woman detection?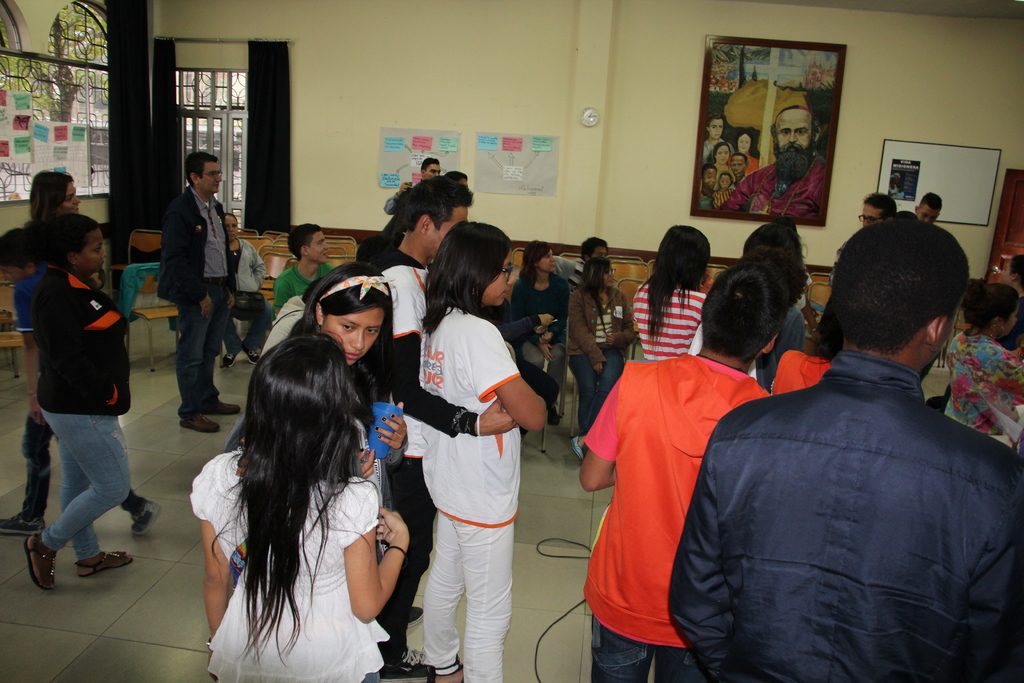
{"left": 947, "top": 281, "right": 1023, "bottom": 446}
